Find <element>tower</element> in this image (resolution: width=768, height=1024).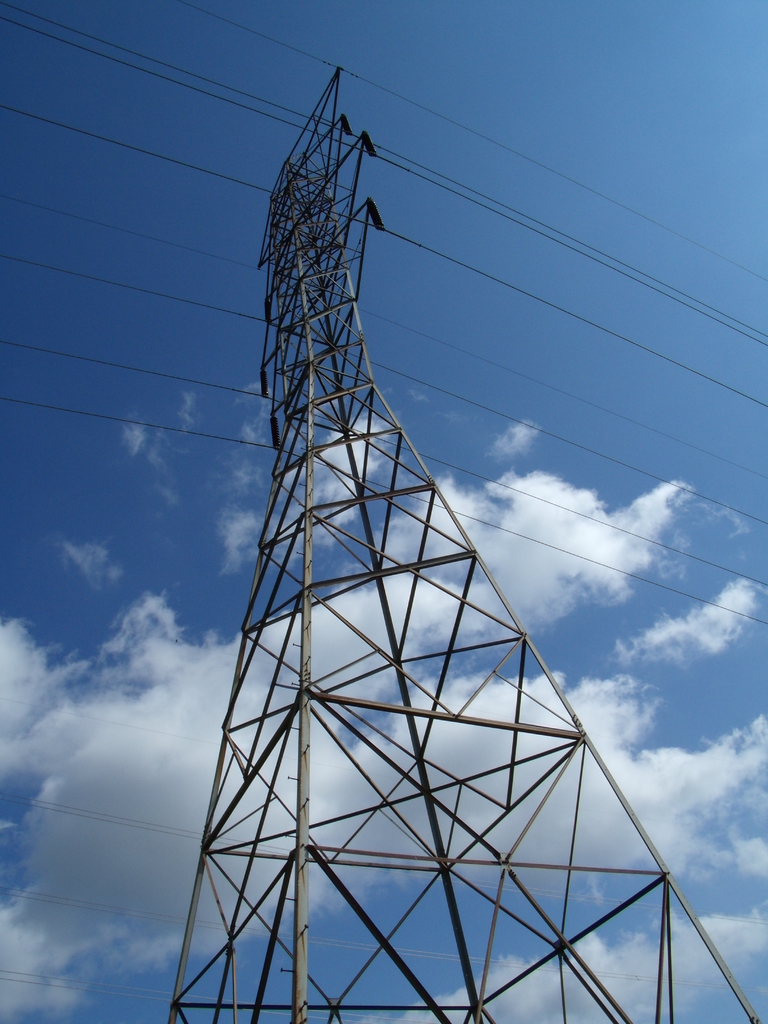
{"x1": 168, "y1": 60, "x2": 759, "y2": 1023}.
